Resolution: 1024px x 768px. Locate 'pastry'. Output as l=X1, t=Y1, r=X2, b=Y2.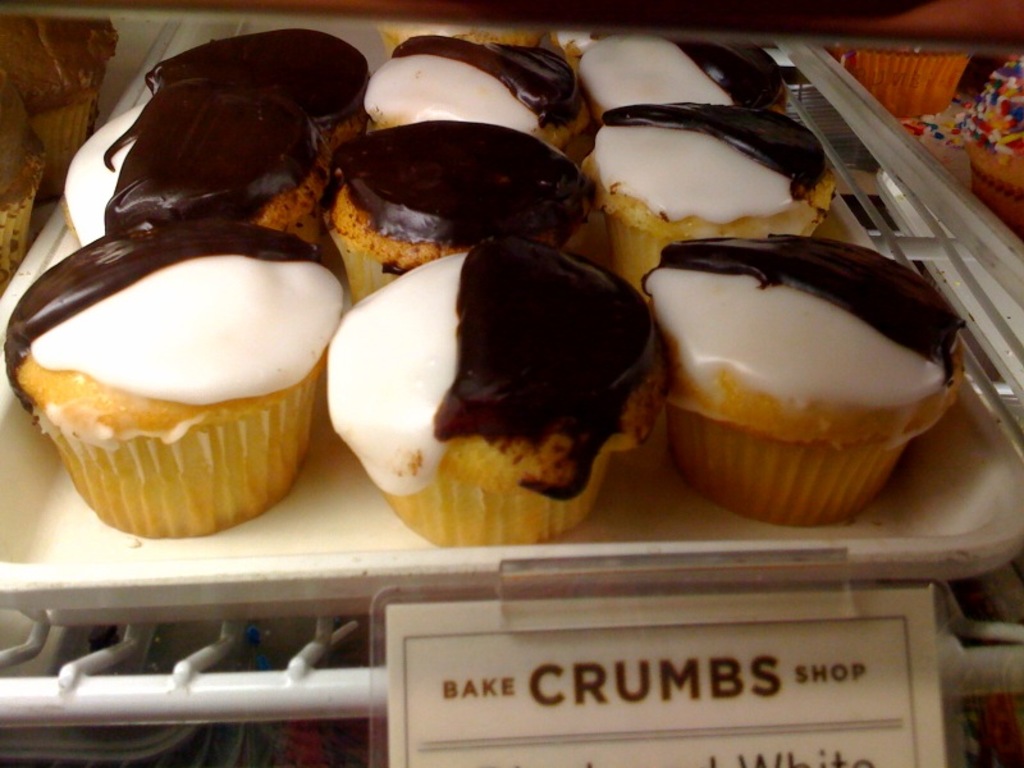
l=573, t=37, r=795, b=110.
